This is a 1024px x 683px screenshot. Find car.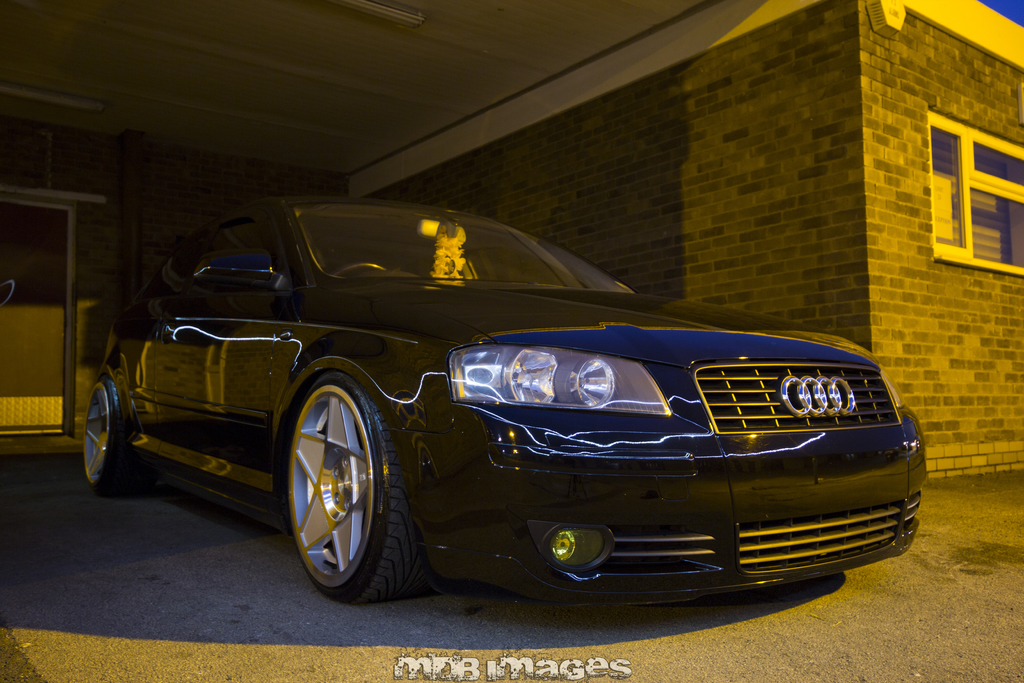
Bounding box: (115,190,906,611).
